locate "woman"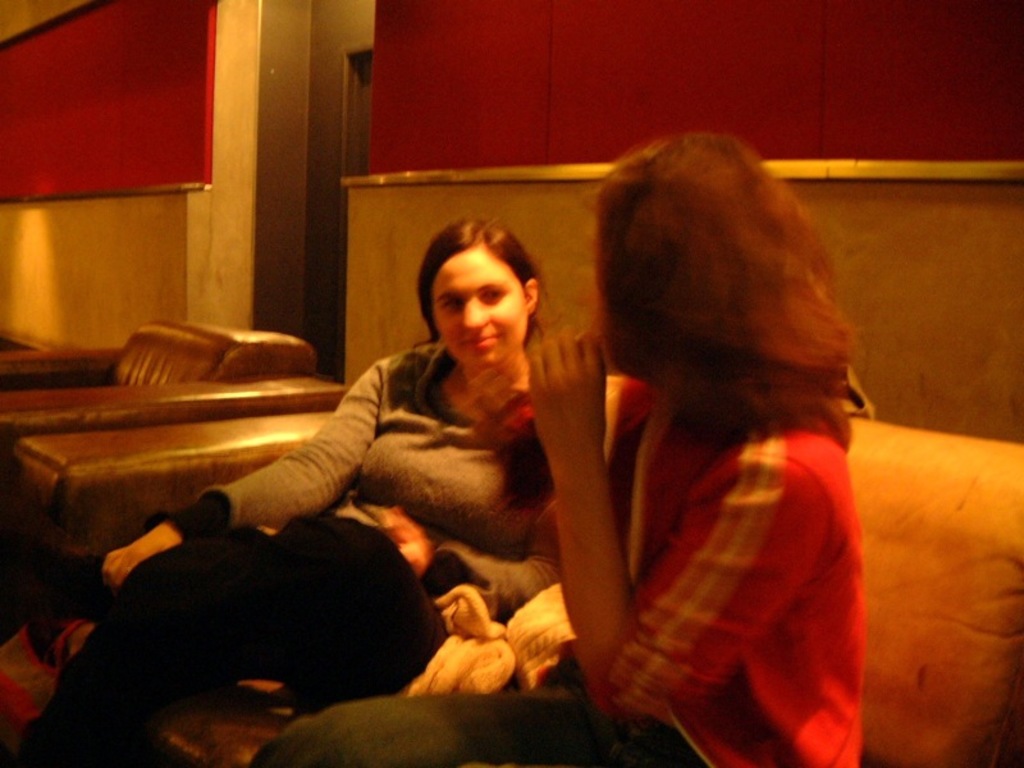
box=[0, 216, 568, 767]
